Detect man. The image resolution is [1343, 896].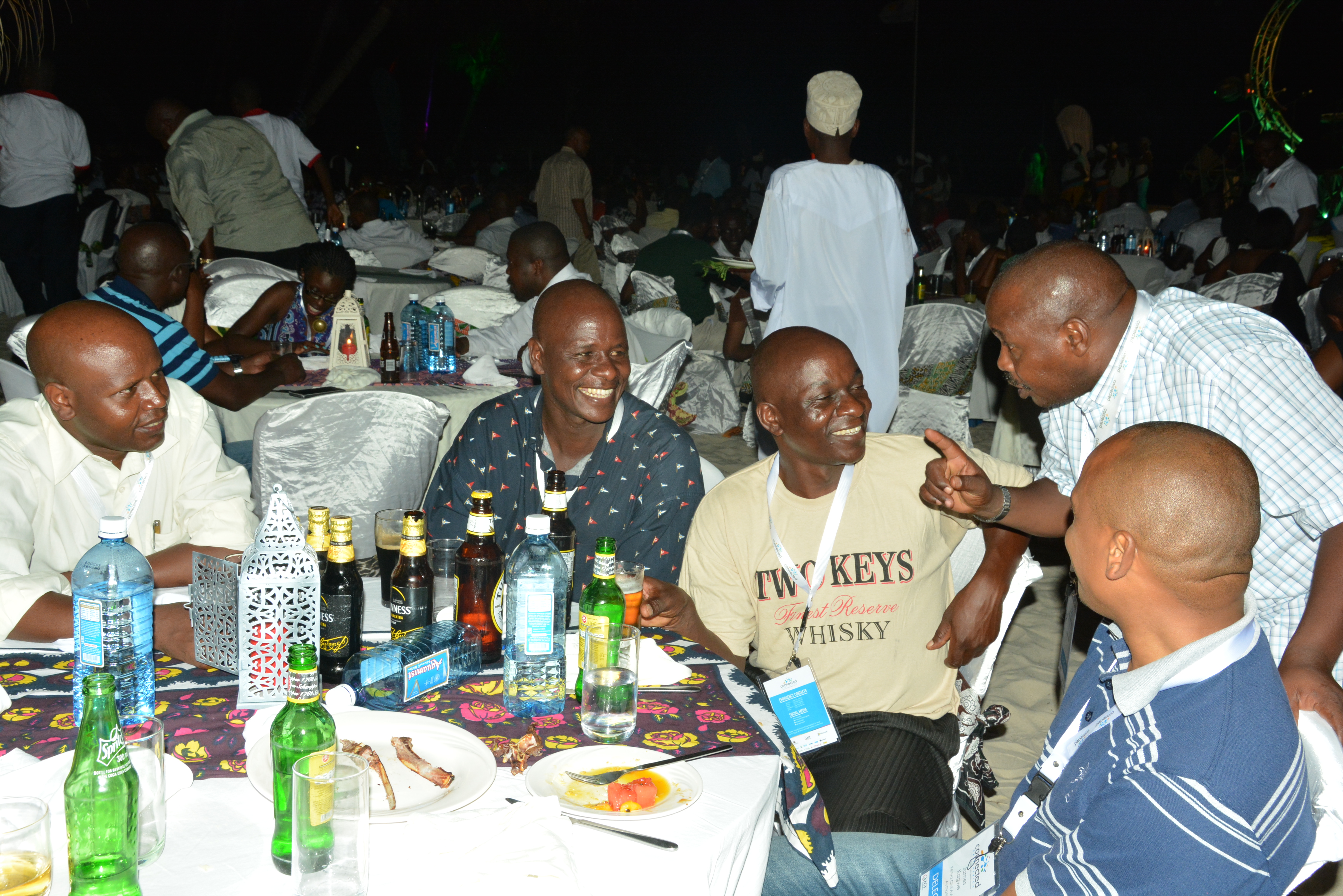
[190,98,308,249].
